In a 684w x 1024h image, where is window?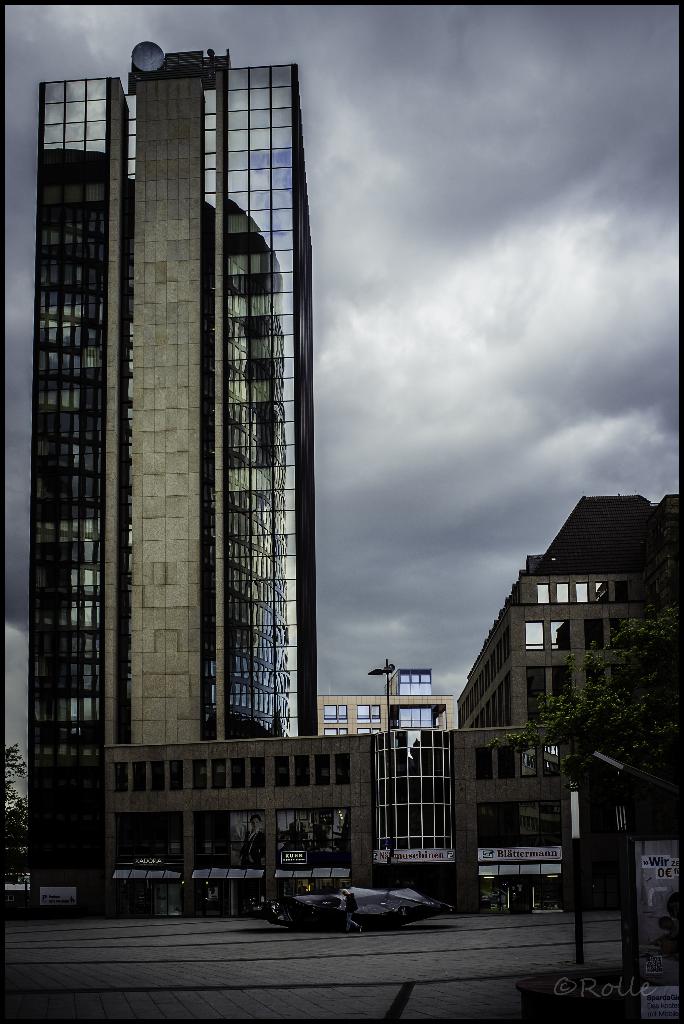
[x1=478, y1=751, x2=488, y2=781].
